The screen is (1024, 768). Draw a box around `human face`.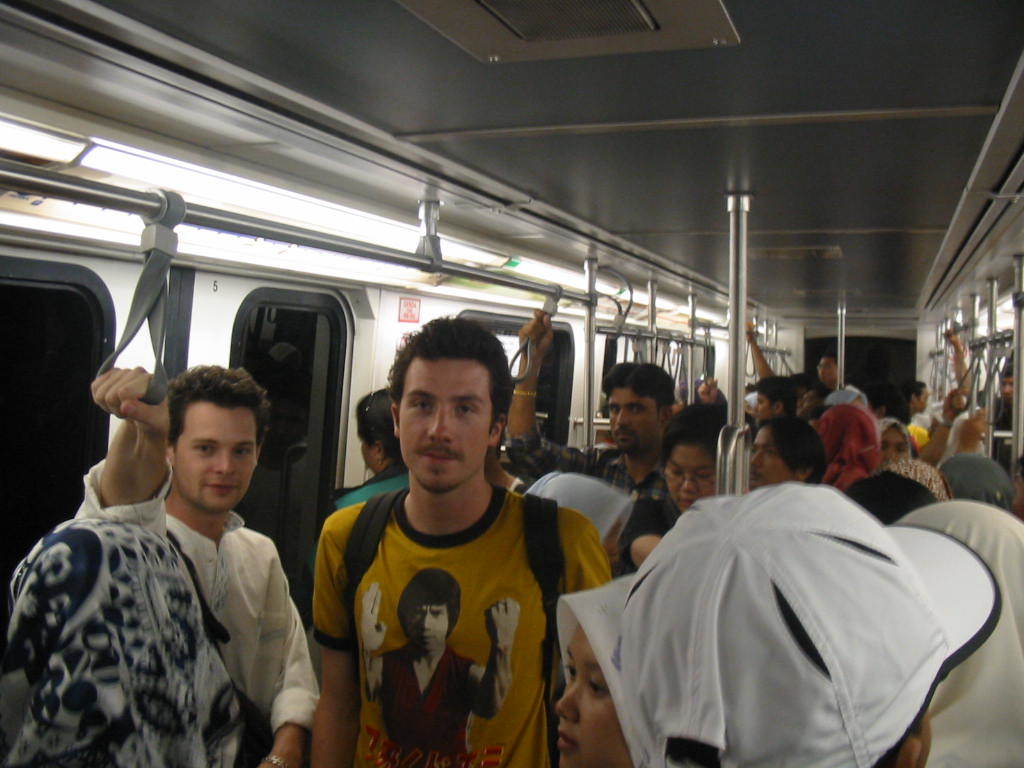
(816, 356, 833, 384).
